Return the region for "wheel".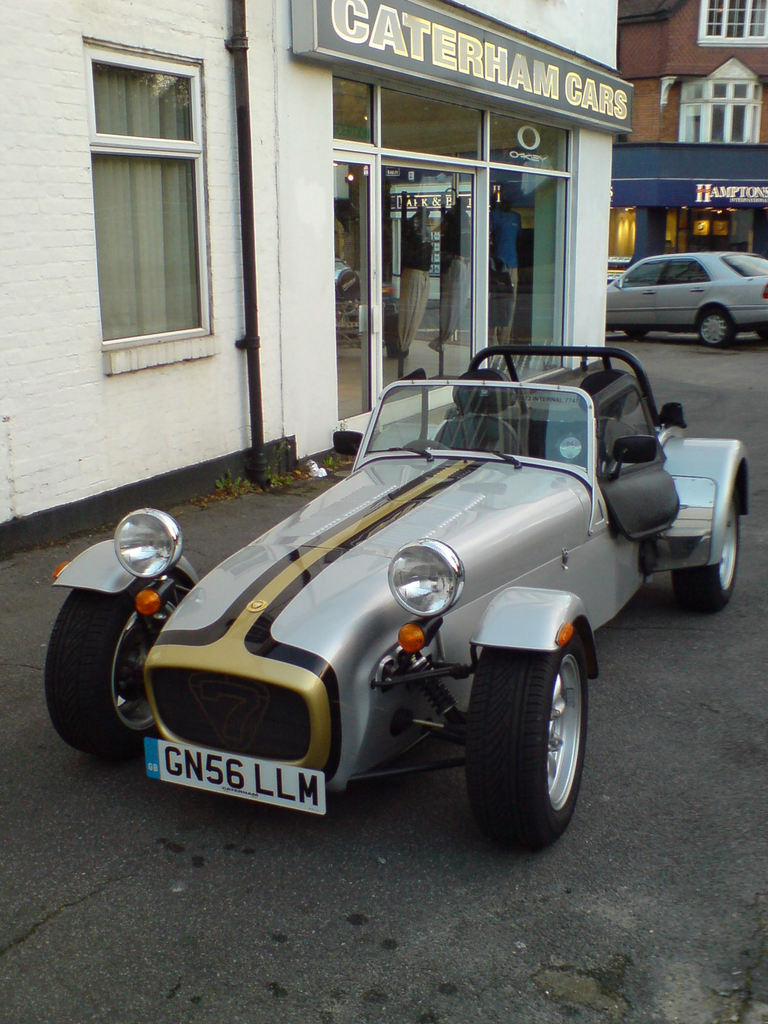
locate(44, 576, 184, 755).
